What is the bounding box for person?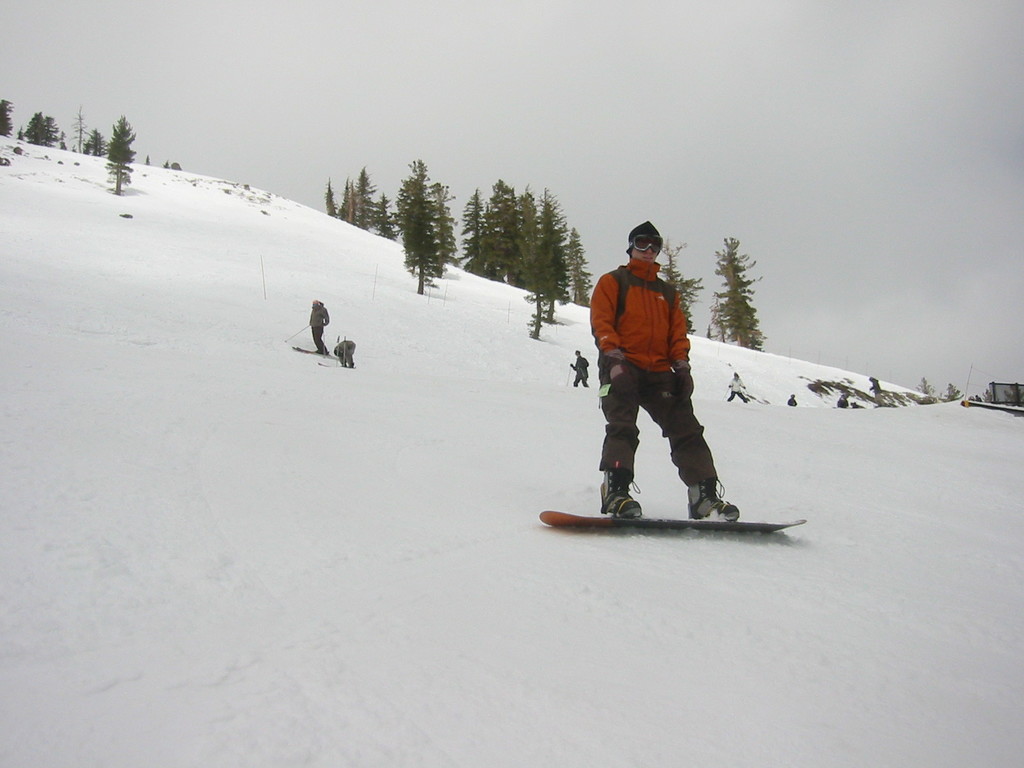
bbox=[720, 364, 756, 404].
